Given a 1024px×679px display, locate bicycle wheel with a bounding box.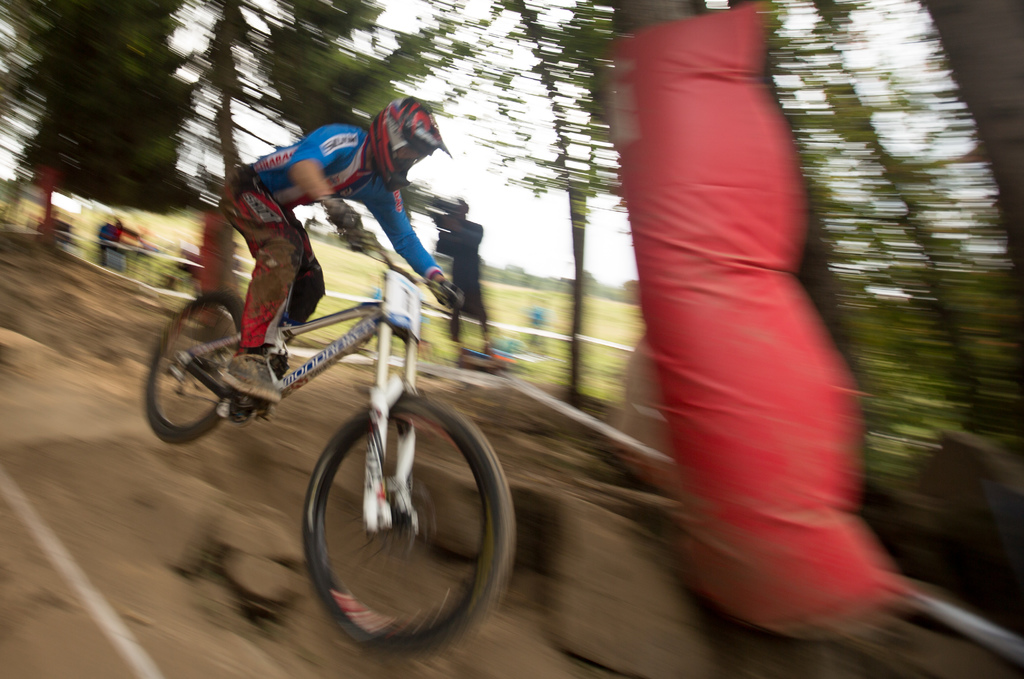
Located: <region>143, 291, 249, 449</region>.
